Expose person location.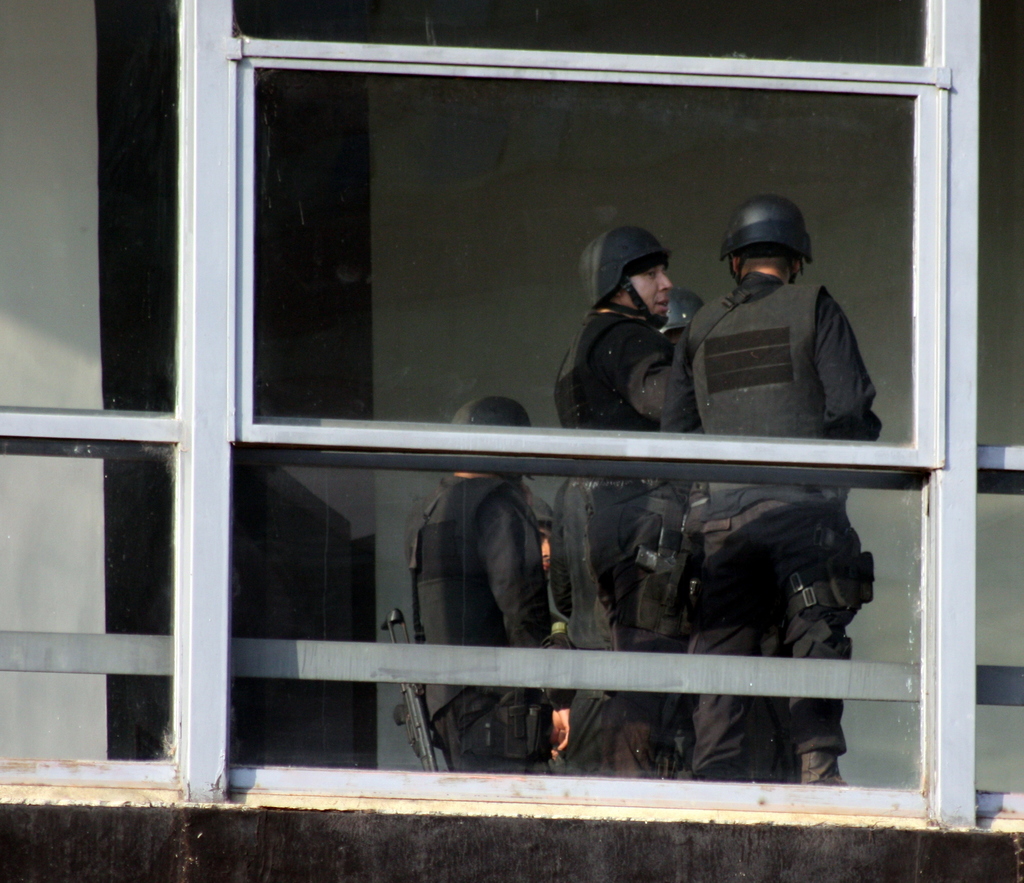
Exposed at (540, 225, 688, 779).
